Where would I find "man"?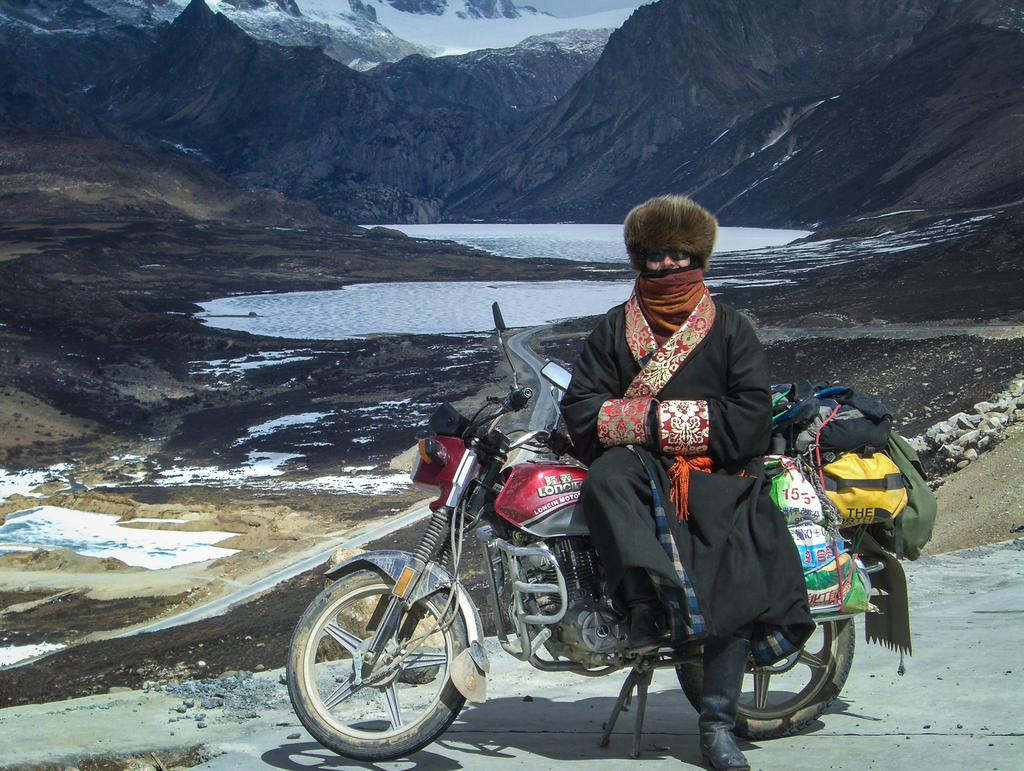
At select_region(524, 199, 810, 644).
